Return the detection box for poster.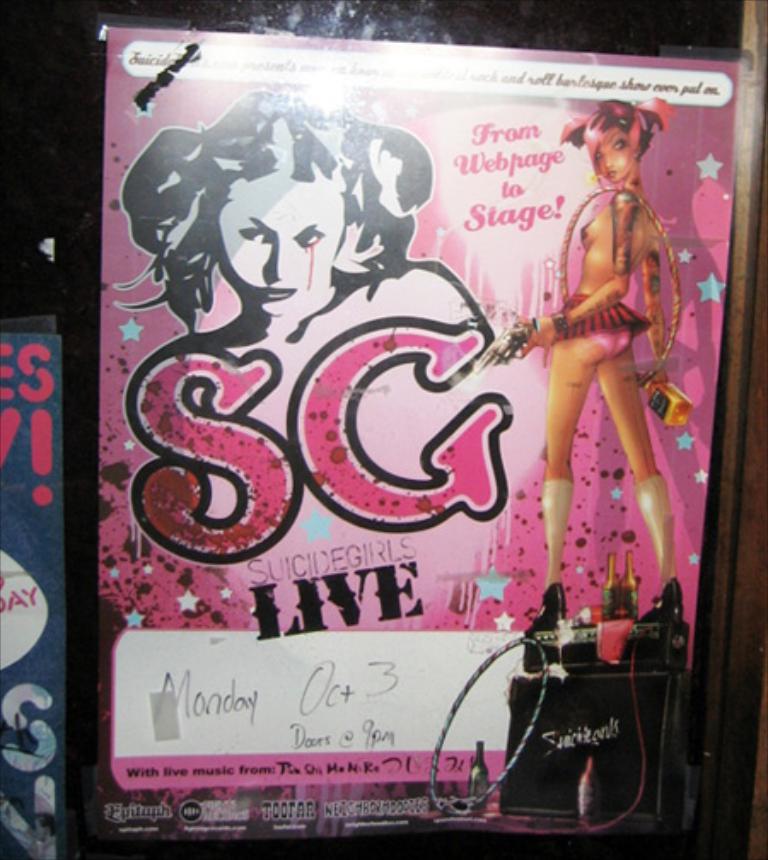
bbox(96, 27, 737, 833).
